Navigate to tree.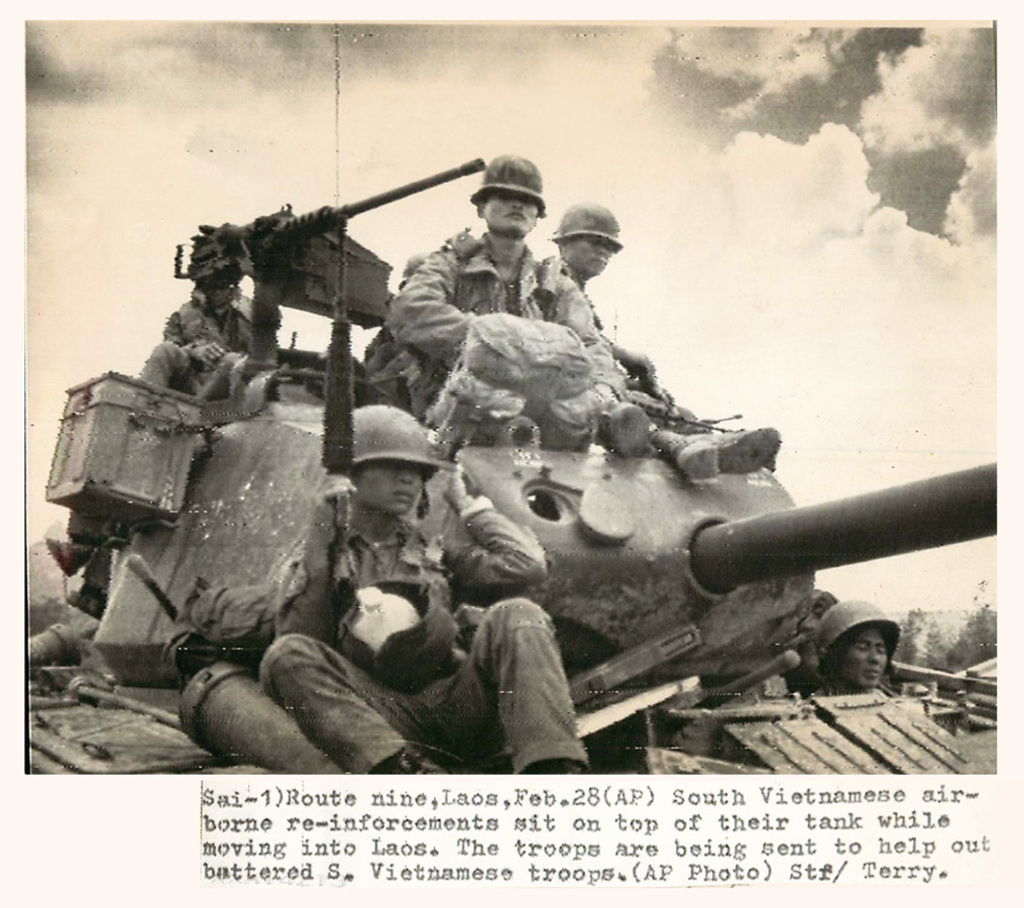
Navigation target: [x1=876, y1=601, x2=931, y2=668].
